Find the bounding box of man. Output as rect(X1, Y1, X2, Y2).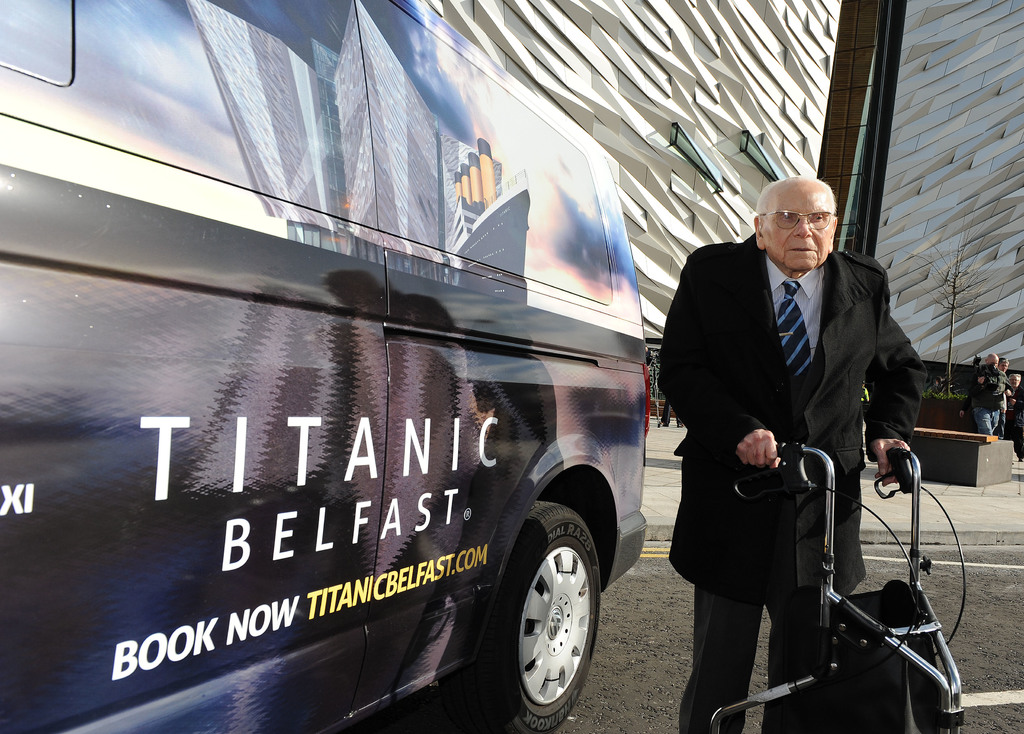
rect(653, 170, 929, 730).
